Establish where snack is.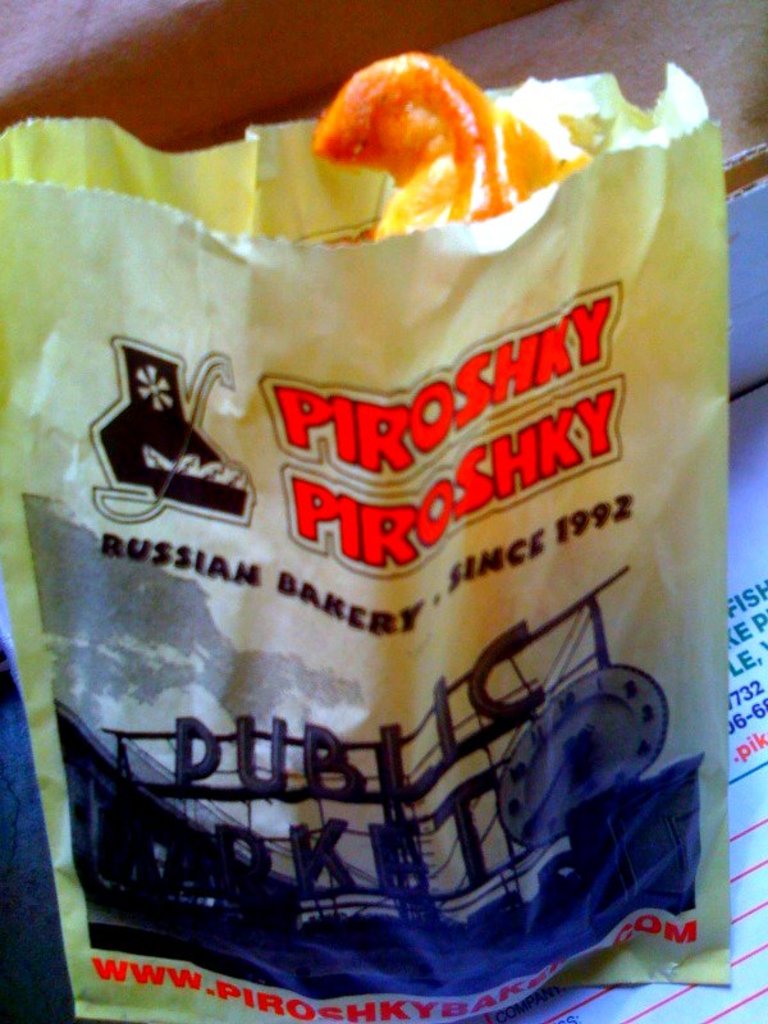
Established at box(315, 60, 568, 244).
